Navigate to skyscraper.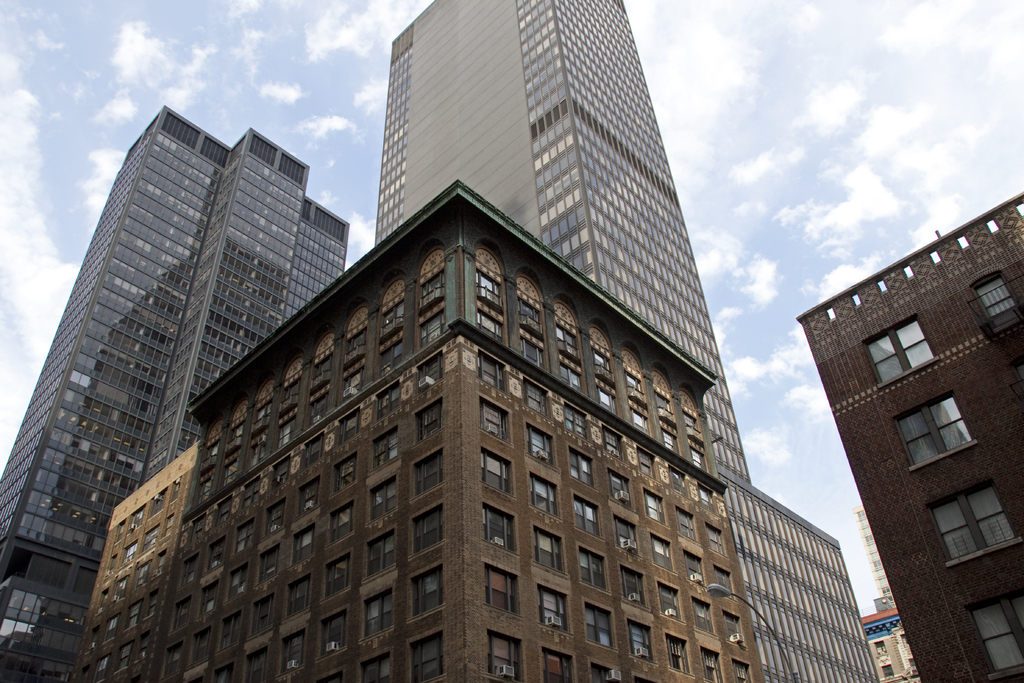
Navigation target: <region>798, 190, 1020, 679</region>.
